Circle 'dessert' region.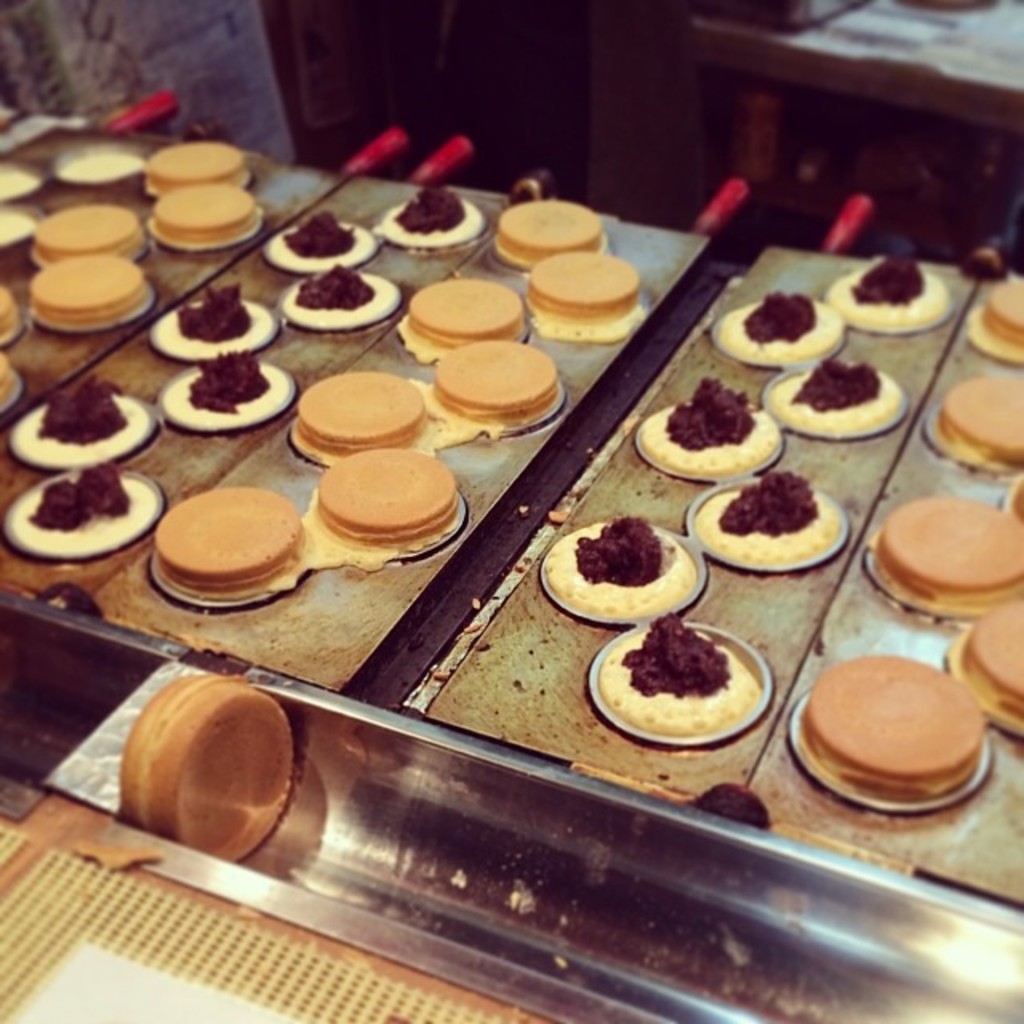
Region: (283, 254, 398, 330).
